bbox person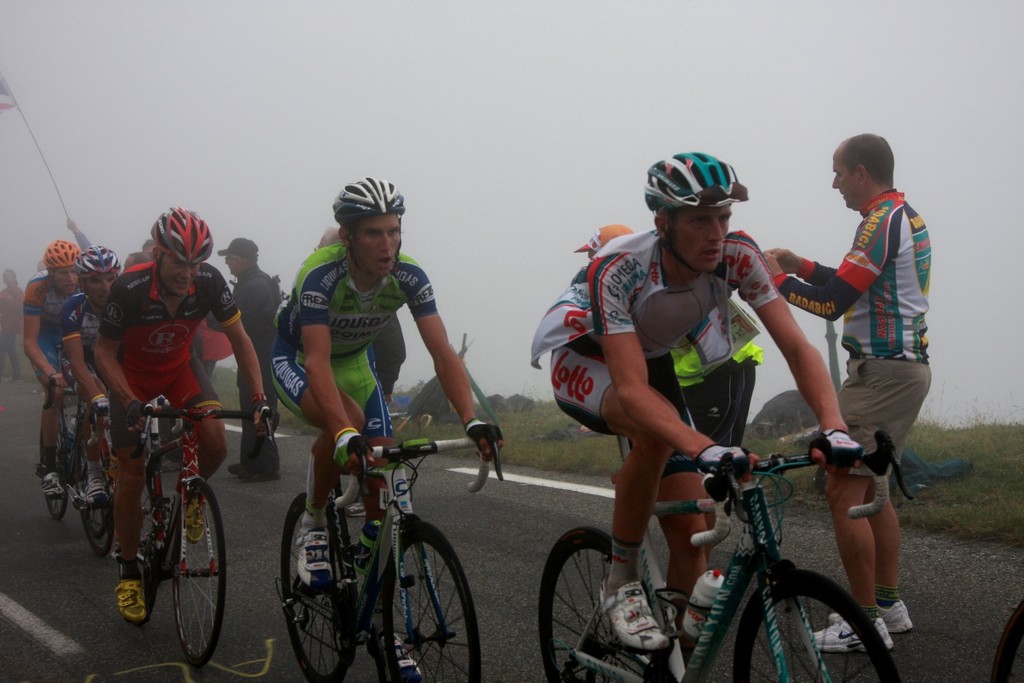
(512, 149, 861, 652)
